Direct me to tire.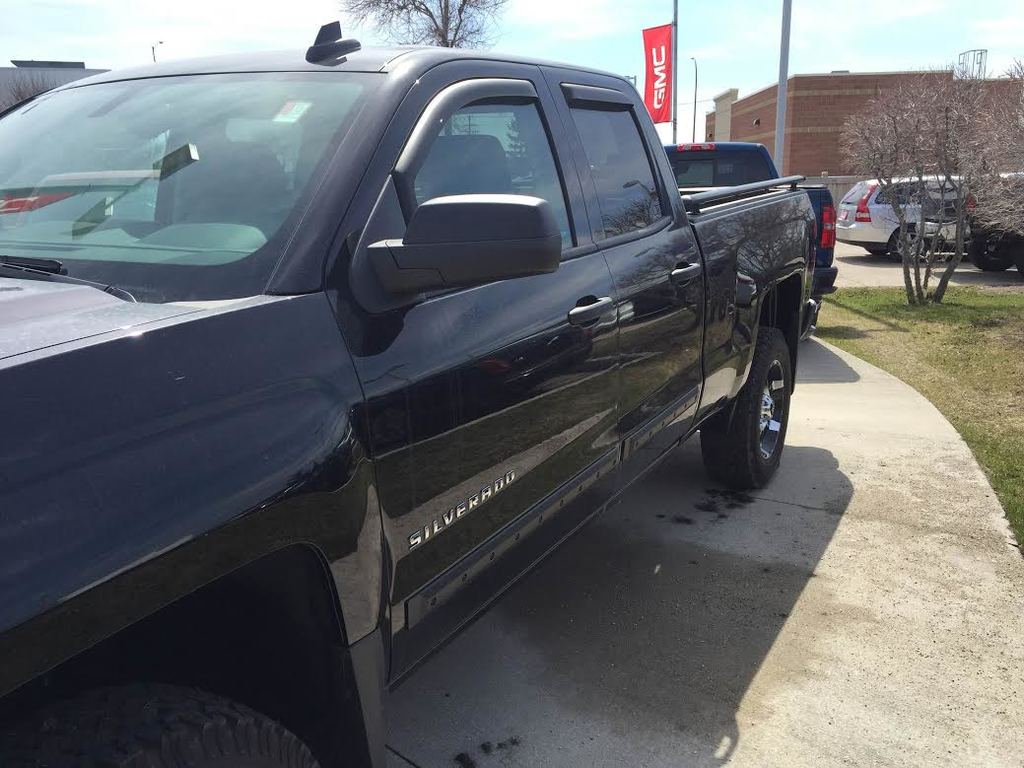
Direction: bbox=(973, 244, 1013, 272).
